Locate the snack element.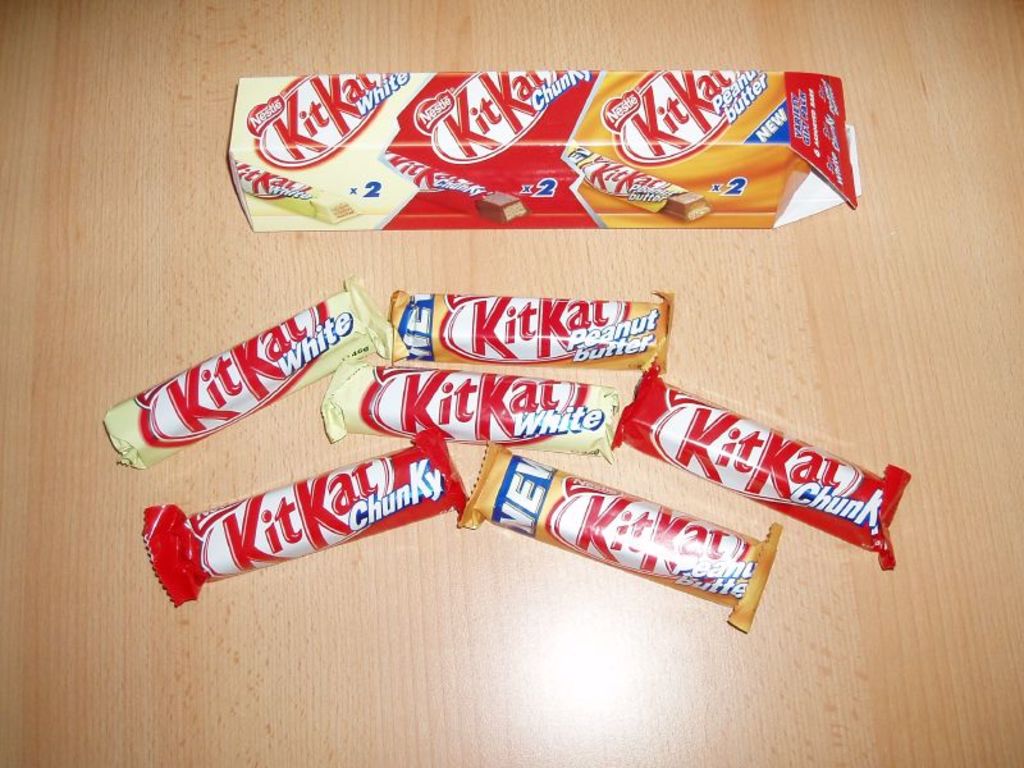
Element bbox: region(329, 366, 614, 458).
